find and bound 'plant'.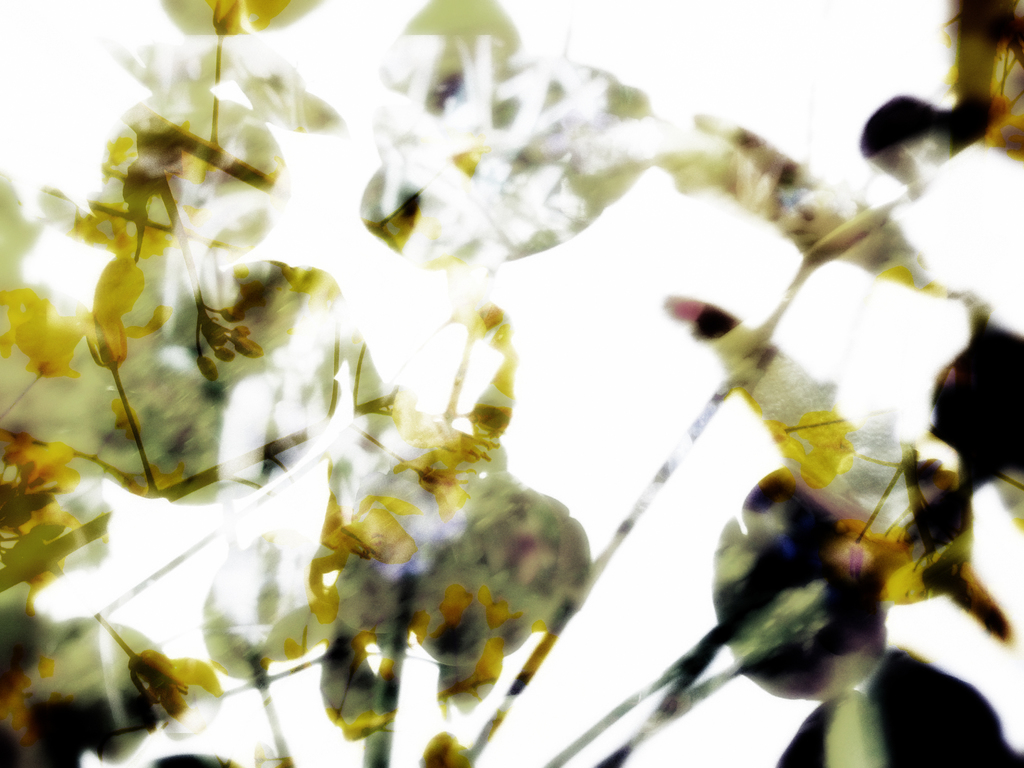
Bound: 43,12,974,767.
